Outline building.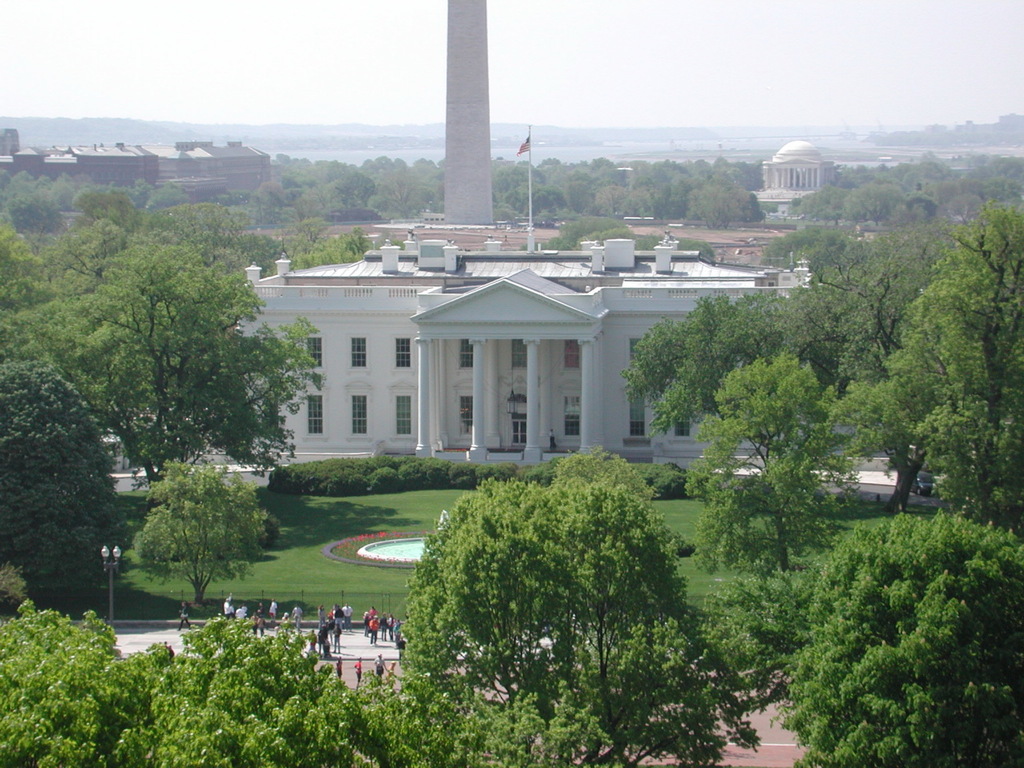
Outline: region(0, 124, 272, 194).
